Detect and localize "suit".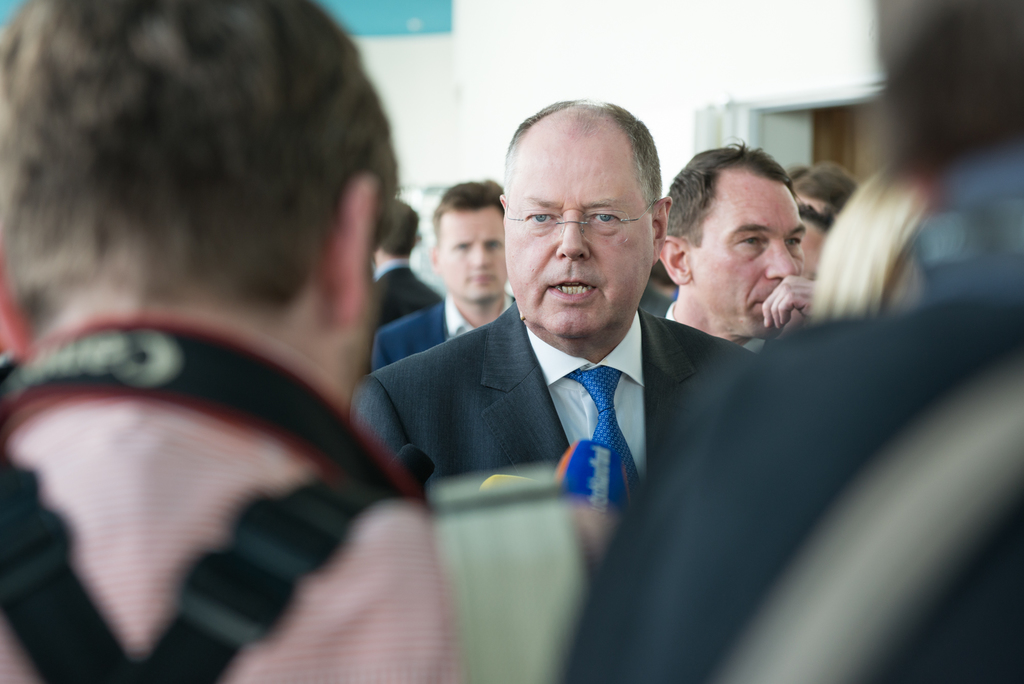
Localized at box(344, 237, 748, 546).
